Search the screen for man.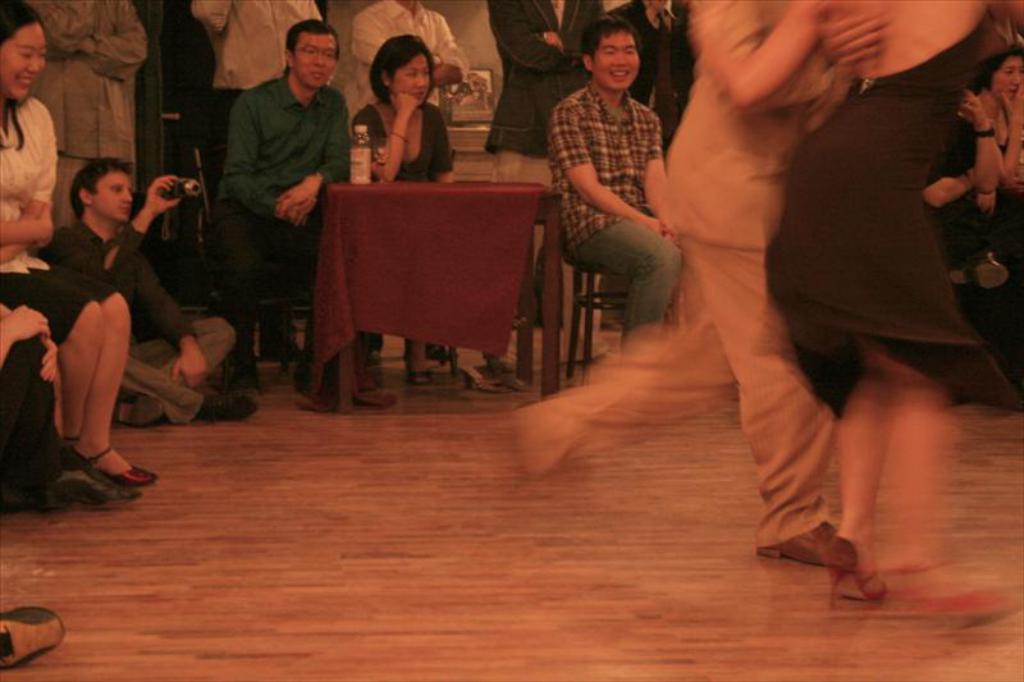
Found at crop(12, 0, 150, 229).
